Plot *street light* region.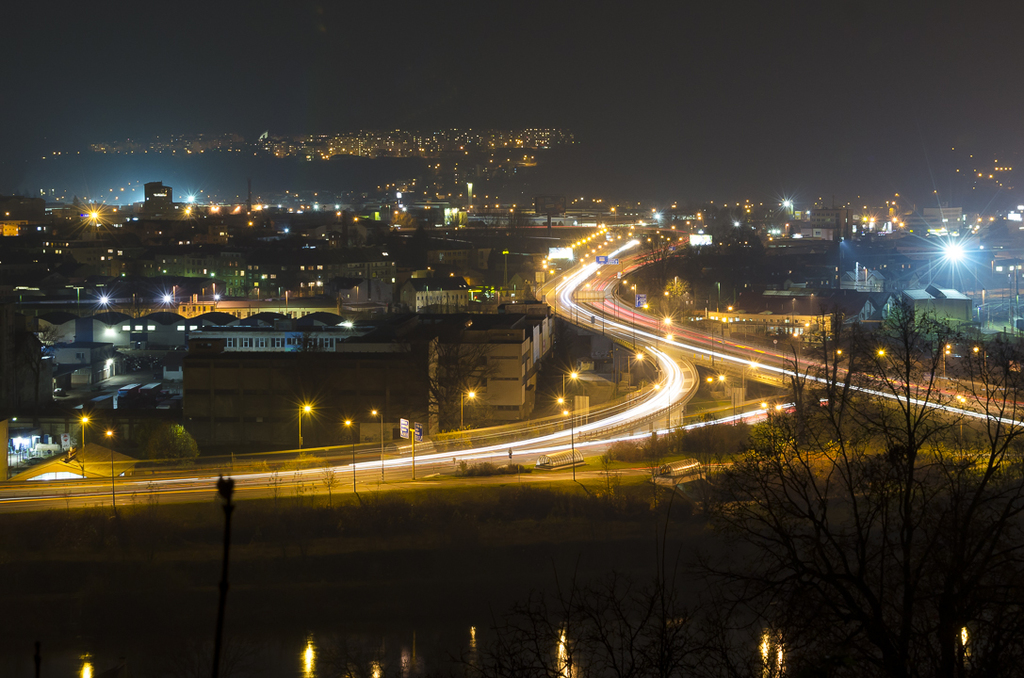
Plotted at <box>563,369,580,392</box>.
